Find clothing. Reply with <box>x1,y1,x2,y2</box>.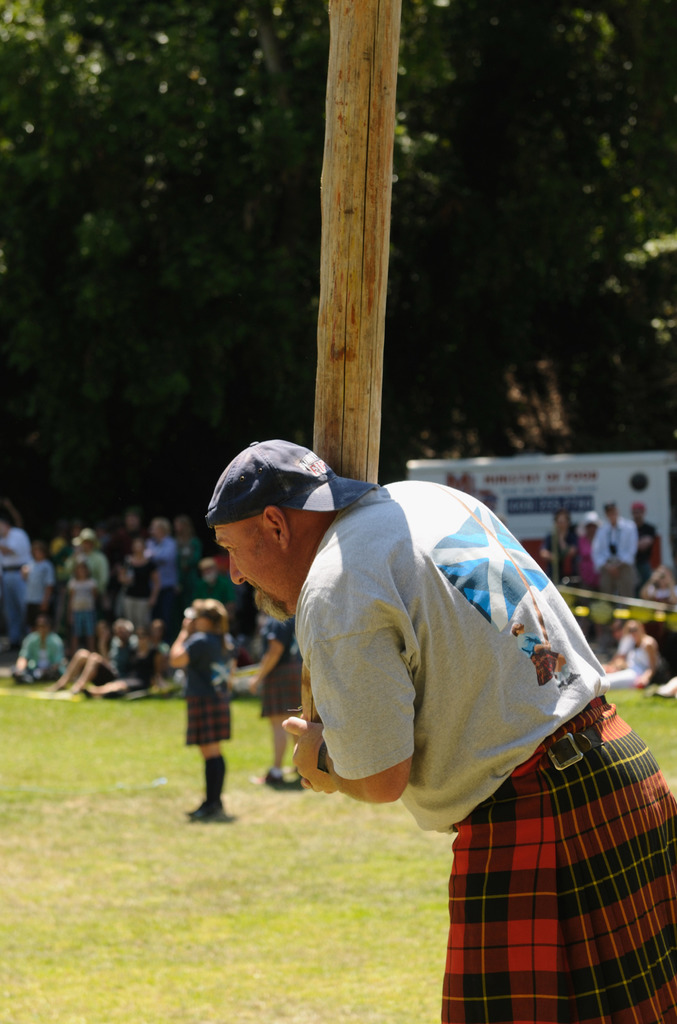
<box>62,579,97,608</box>.
